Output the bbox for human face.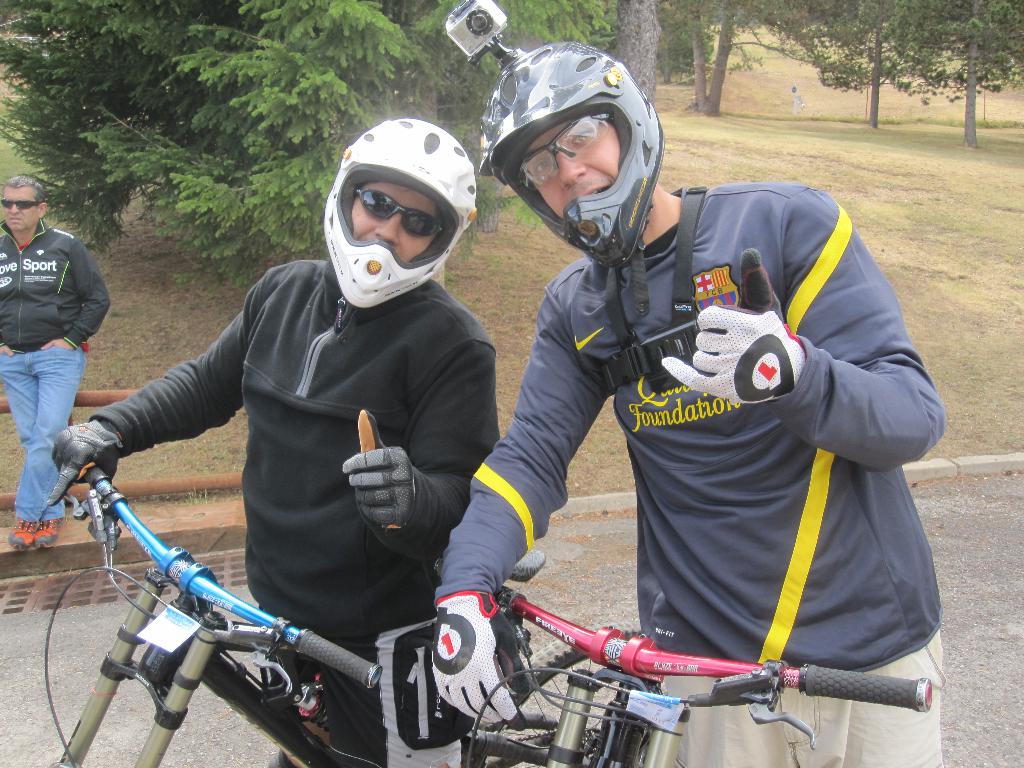
pyautogui.locateOnScreen(353, 181, 437, 266).
